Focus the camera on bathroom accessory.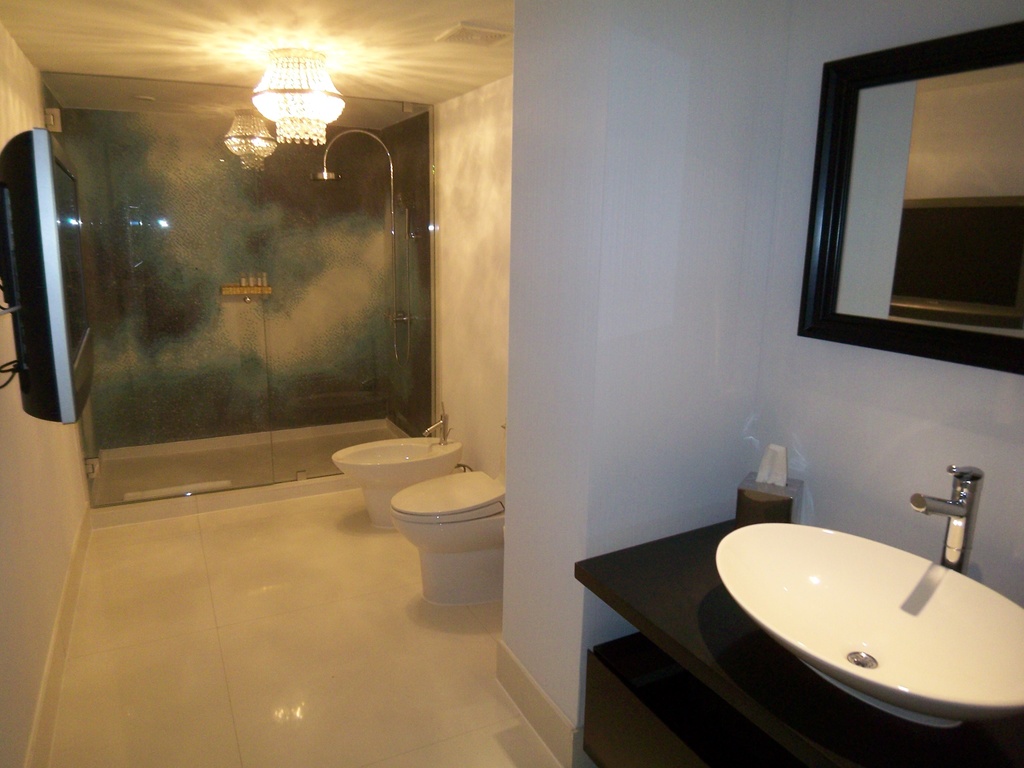
Focus region: bbox(310, 129, 416, 368).
